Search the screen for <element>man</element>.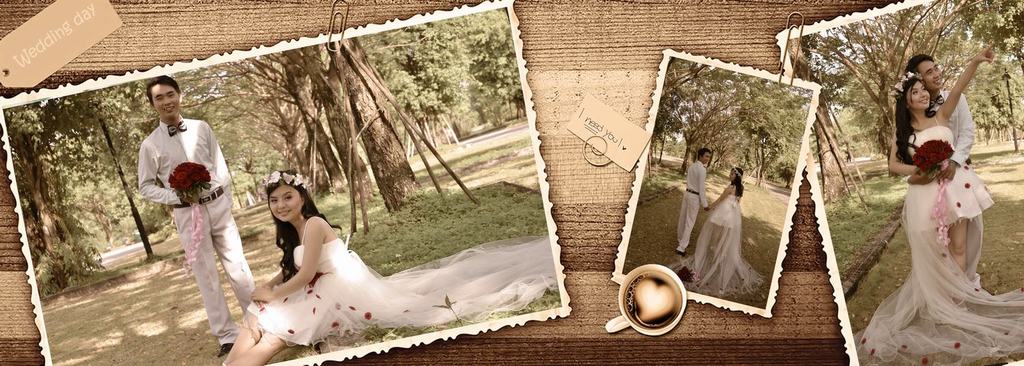
Found at [885, 51, 982, 283].
